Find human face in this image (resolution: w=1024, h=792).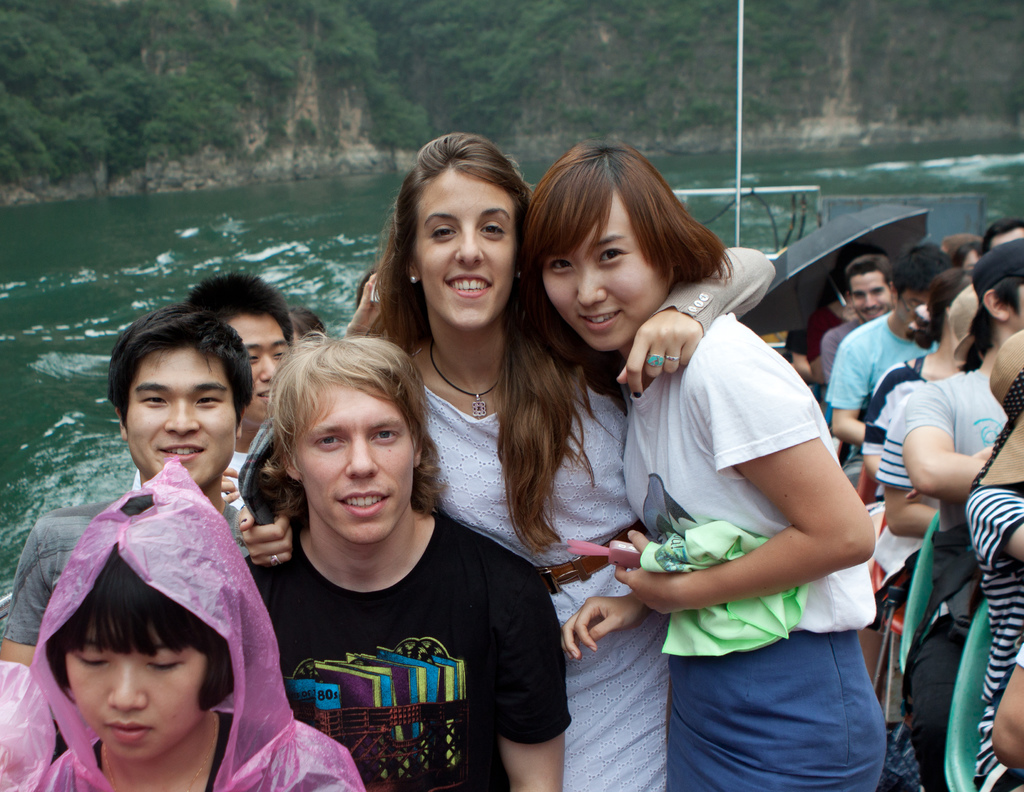
<region>63, 651, 203, 761</region>.
